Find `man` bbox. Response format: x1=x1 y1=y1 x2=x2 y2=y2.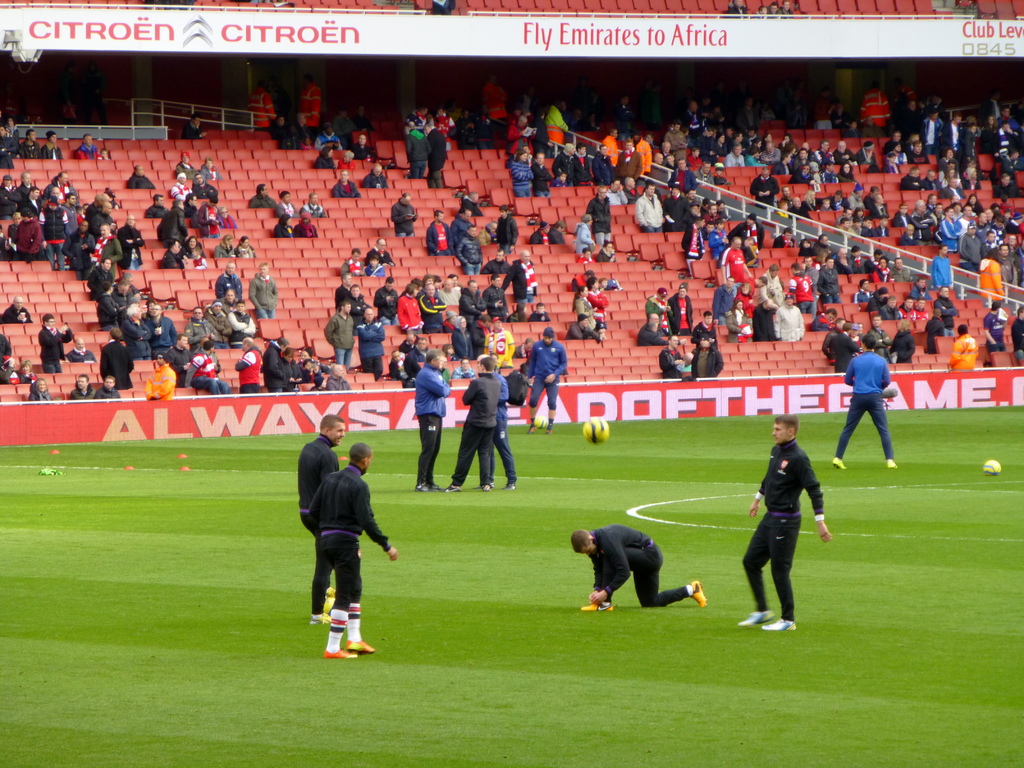
x1=301 y1=443 x2=397 y2=659.
